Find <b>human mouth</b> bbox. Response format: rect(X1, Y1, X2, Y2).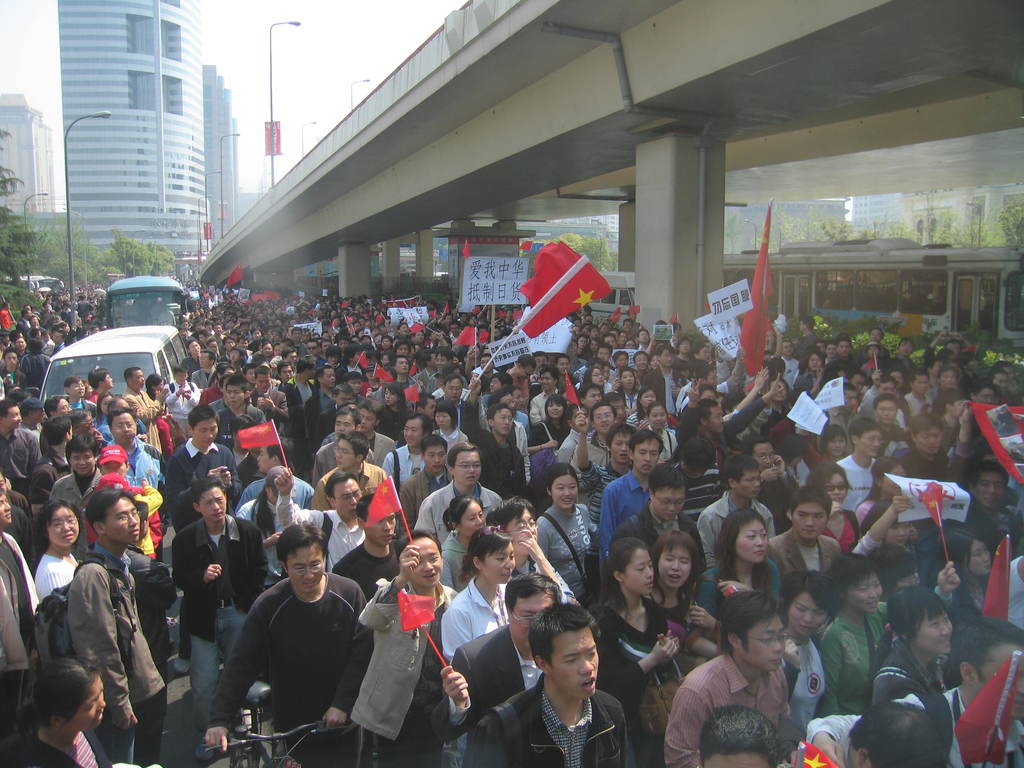
rect(639, 462, 653, 471).
